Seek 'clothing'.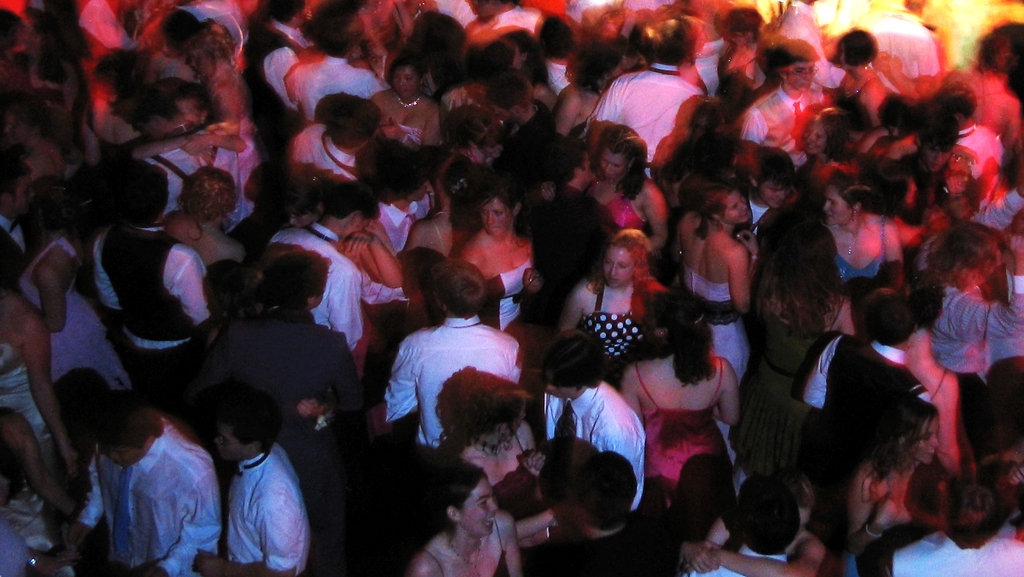
bbox(483, 259, 533, 336).
